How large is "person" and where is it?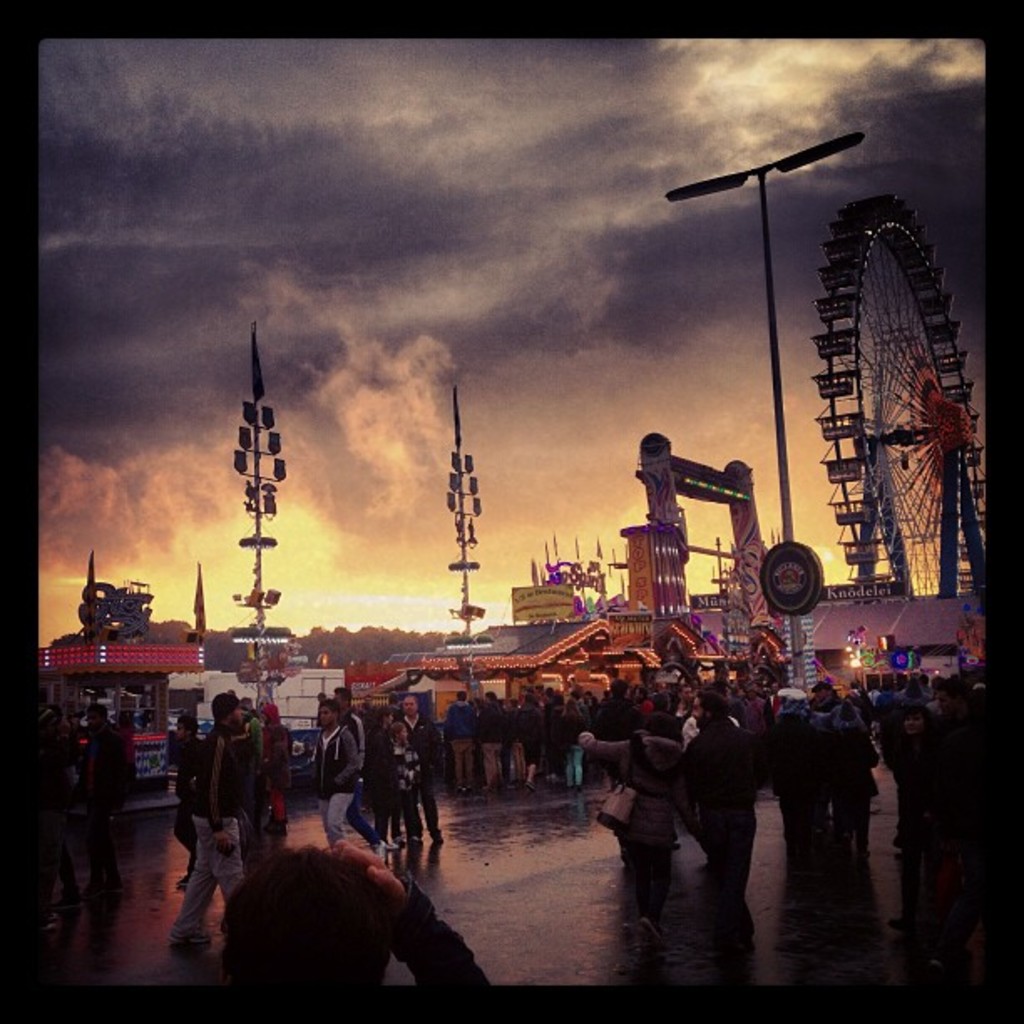
Bounding box: 300,694,365,848.
